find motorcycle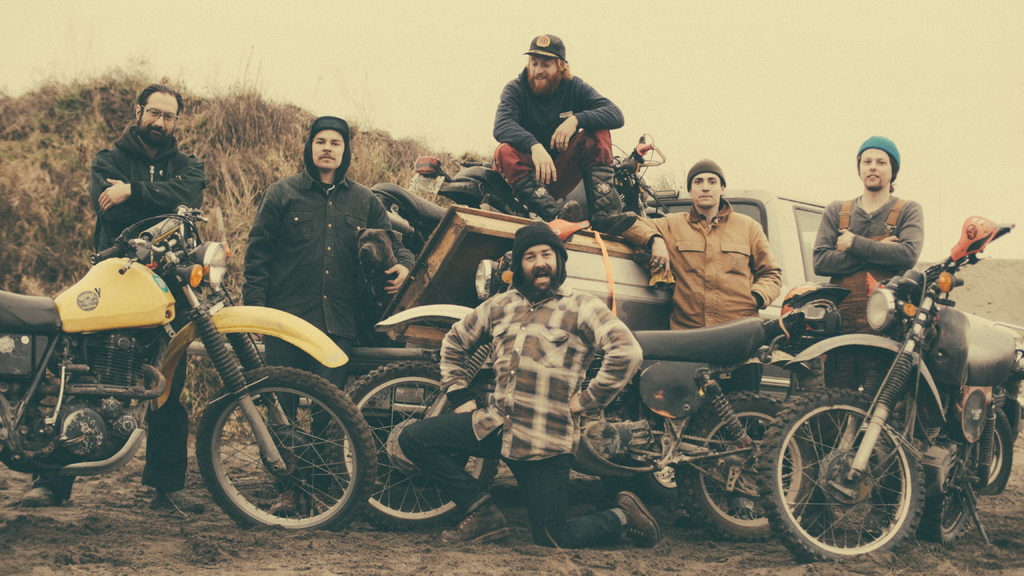
l=410, t=154, r=686, b=220
